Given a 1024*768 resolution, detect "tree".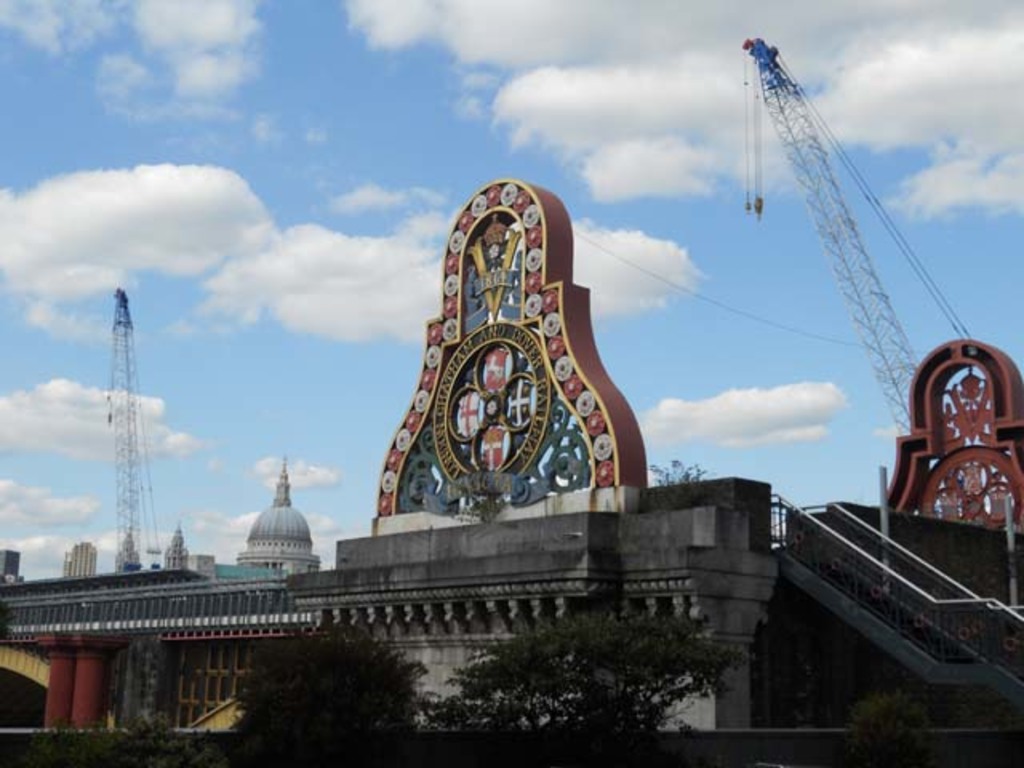
414:597:768:736.
